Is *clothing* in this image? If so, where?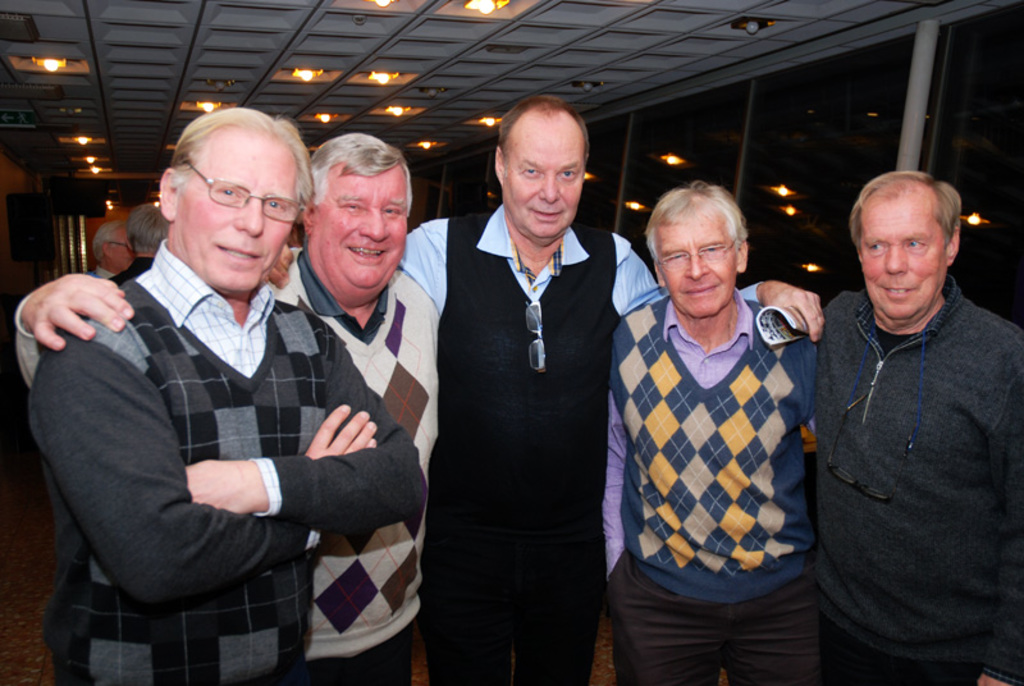
Yes, at crop(399, 214, 659, 685).
